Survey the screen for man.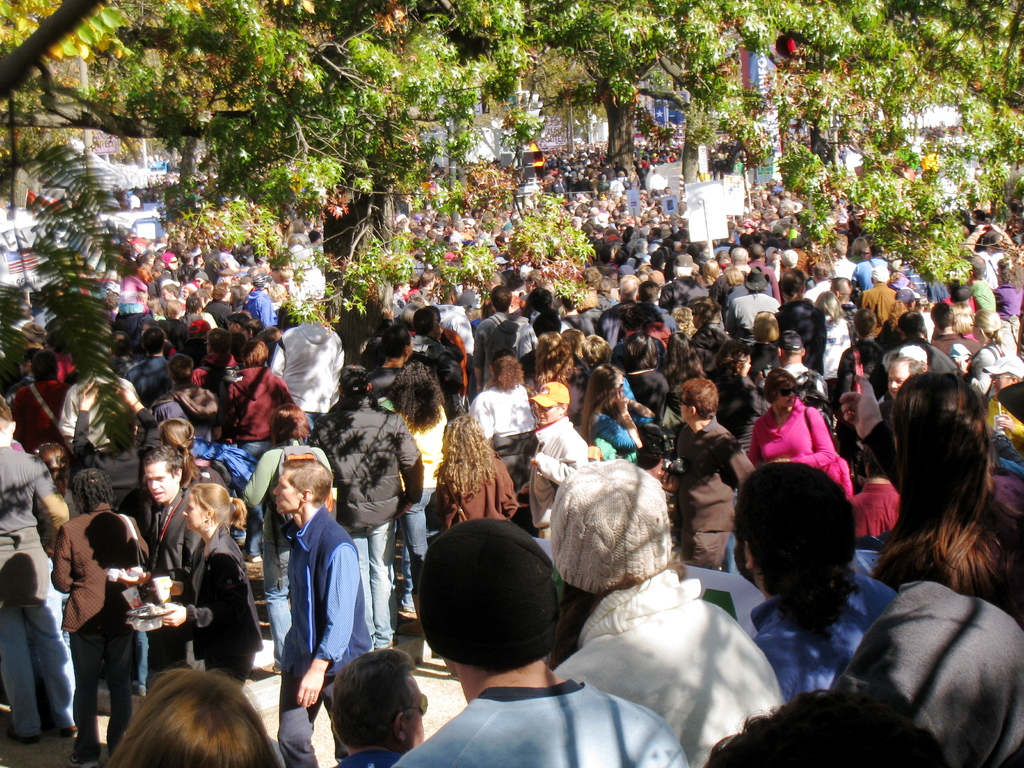
Survey found: region(897, 346, 929, 368).
